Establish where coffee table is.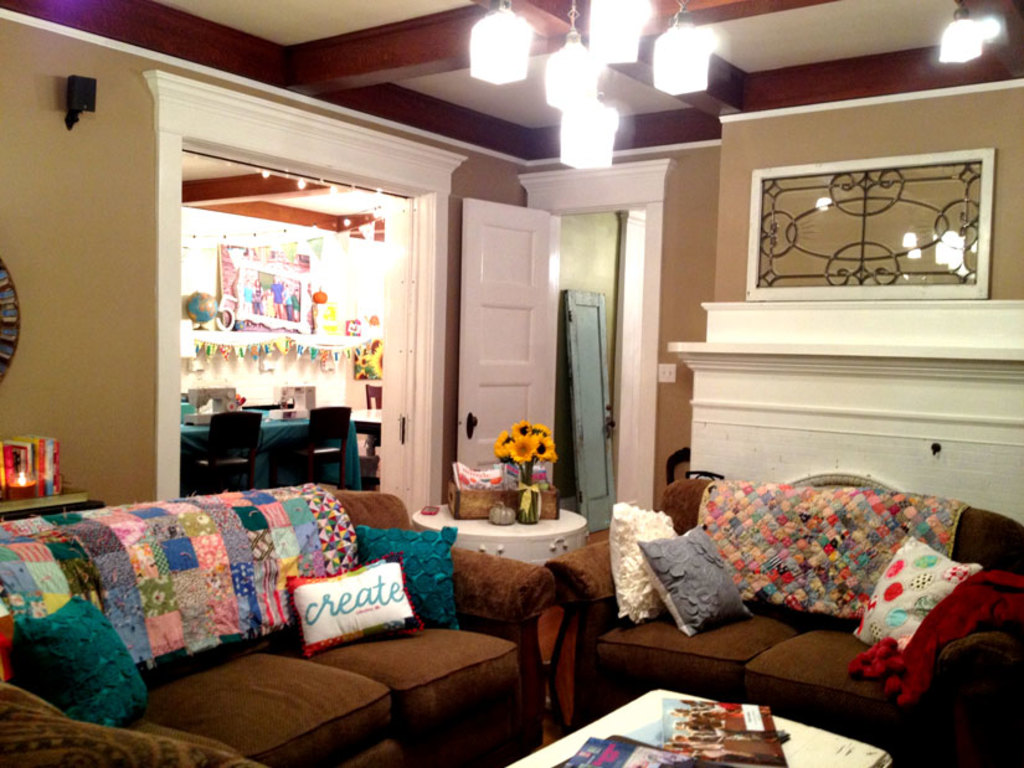
Established at bbox=[413, 498, 598, 572].
